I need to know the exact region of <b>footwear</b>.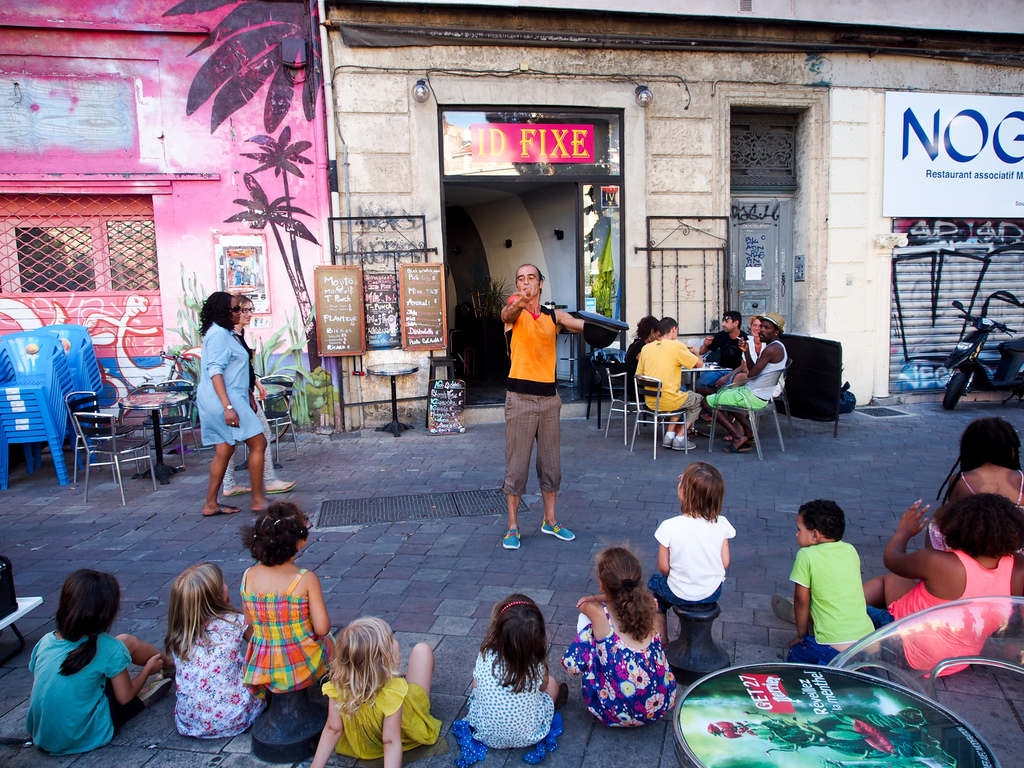
Region: rect(138, 675, 171, 708).
